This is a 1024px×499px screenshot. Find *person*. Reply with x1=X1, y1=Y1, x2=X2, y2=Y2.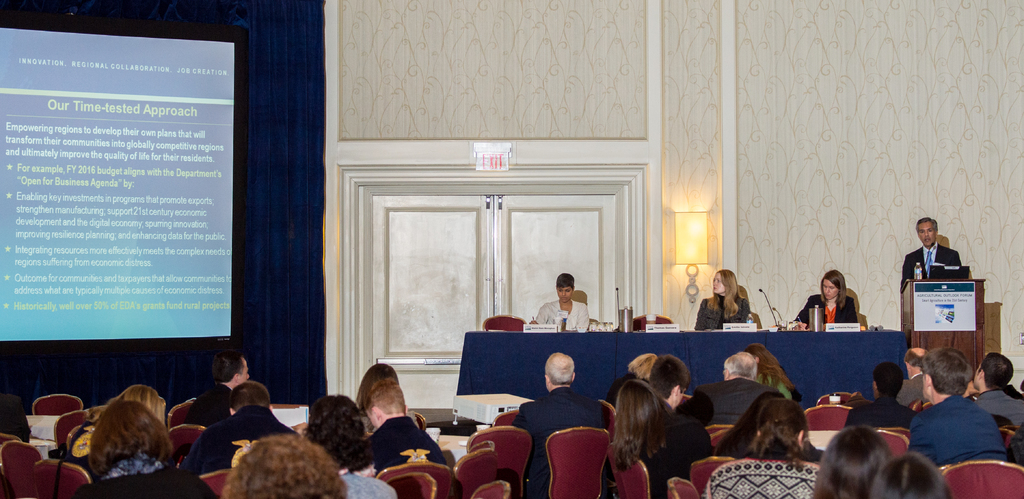
x1=81, y1=385, x2=176, y2=446.
